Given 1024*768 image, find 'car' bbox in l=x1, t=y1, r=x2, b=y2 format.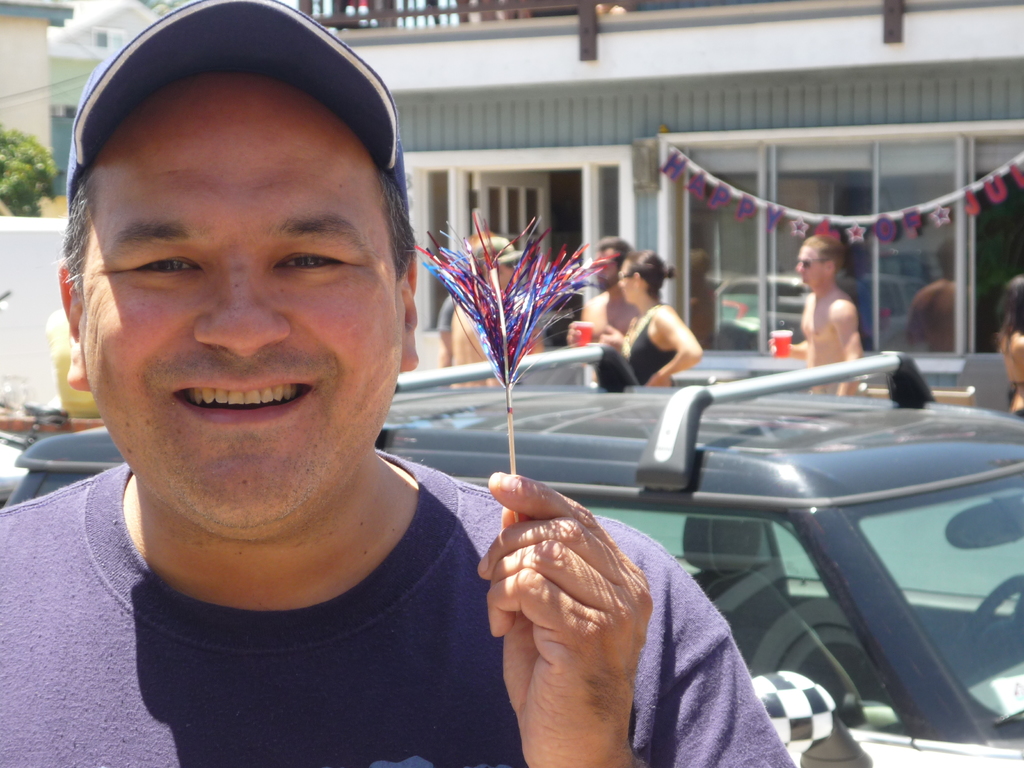
l=13, t=348, r=1023, b=767.
